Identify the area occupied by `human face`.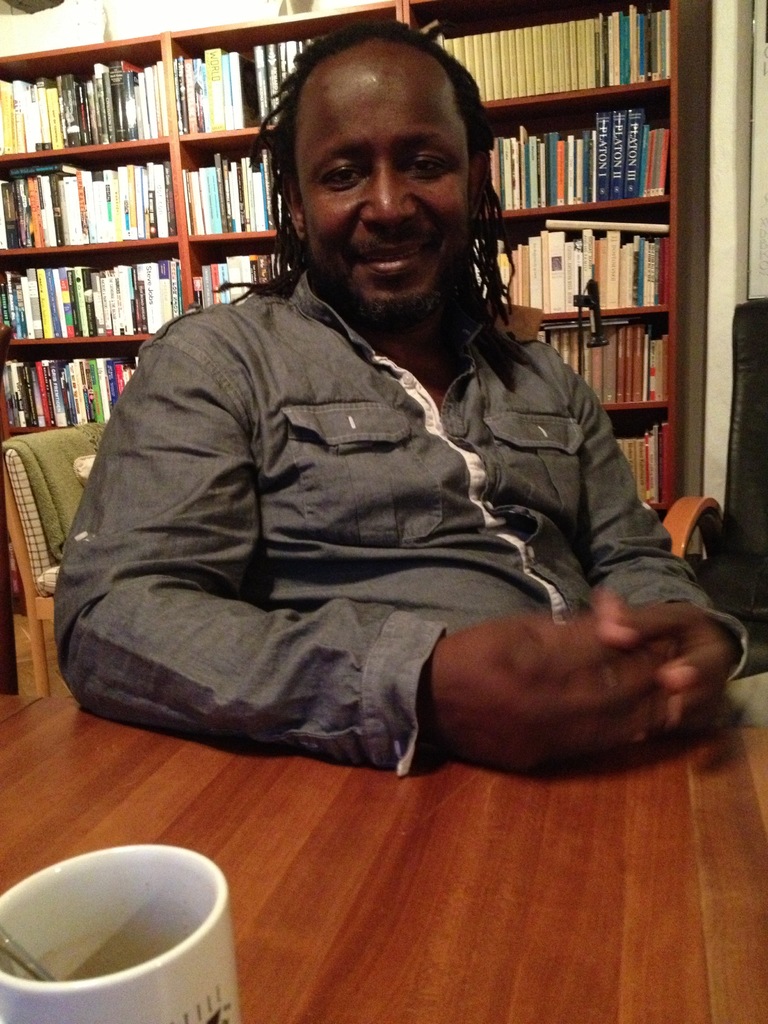
Area: left=276, top=38, right=484, bottom=323.
